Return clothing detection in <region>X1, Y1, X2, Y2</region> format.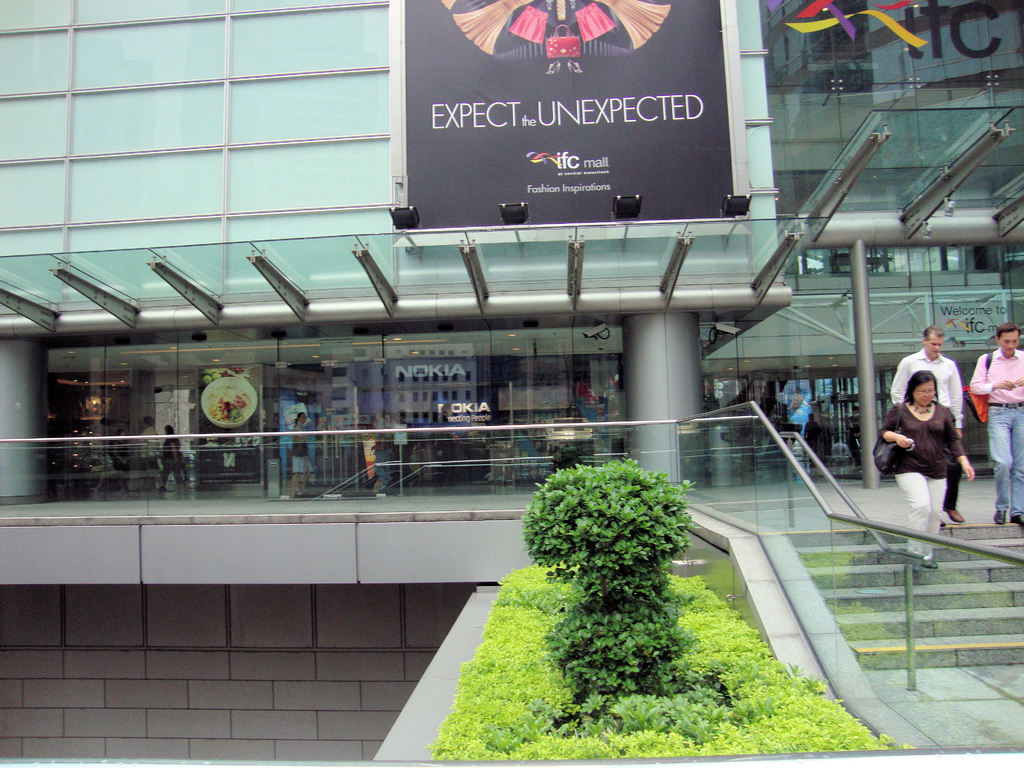
<region>111, 440, 135, 484</region>.
